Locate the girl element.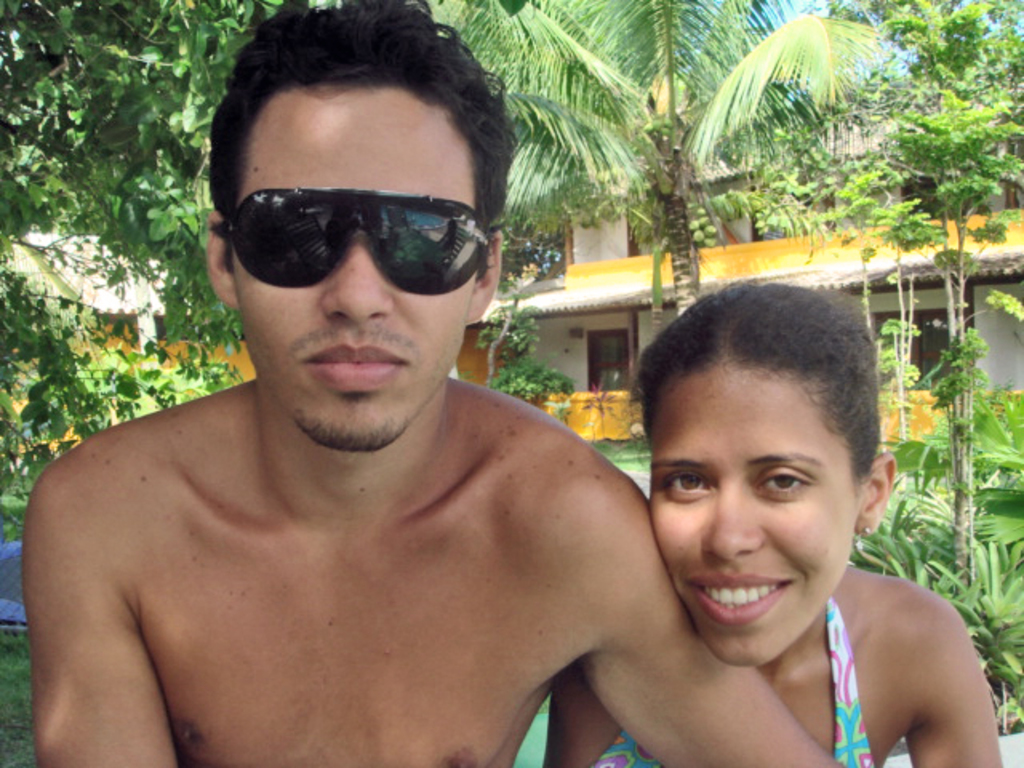
Element bbox: l=544, t=270, r=1003, b=766.
